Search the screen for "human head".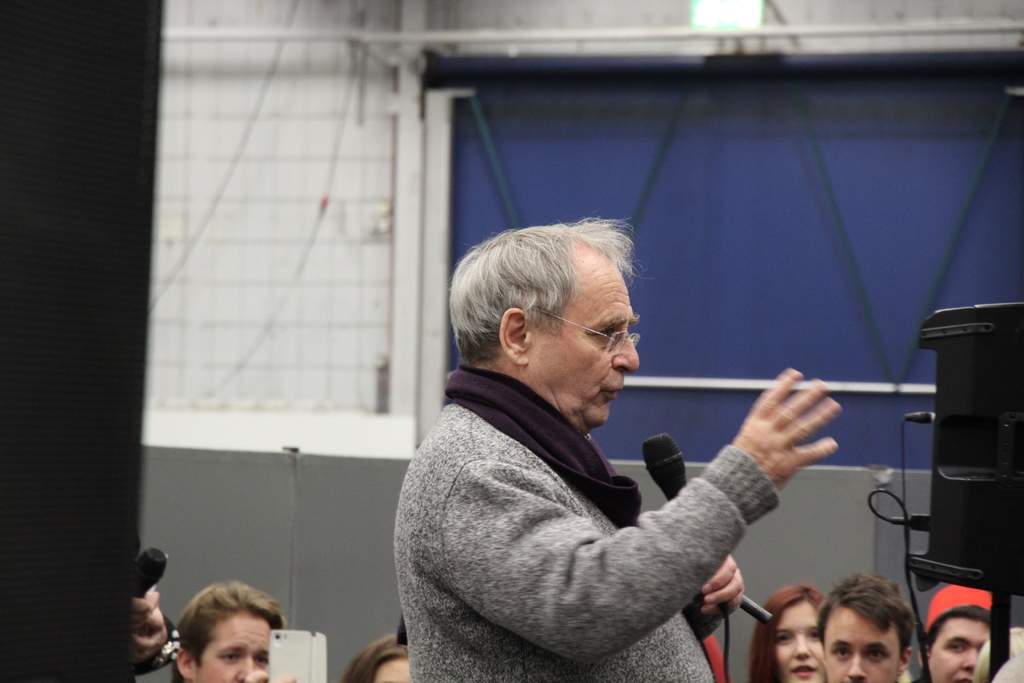
Found at [x1=160, y1=588, x2=287, y2=677].
